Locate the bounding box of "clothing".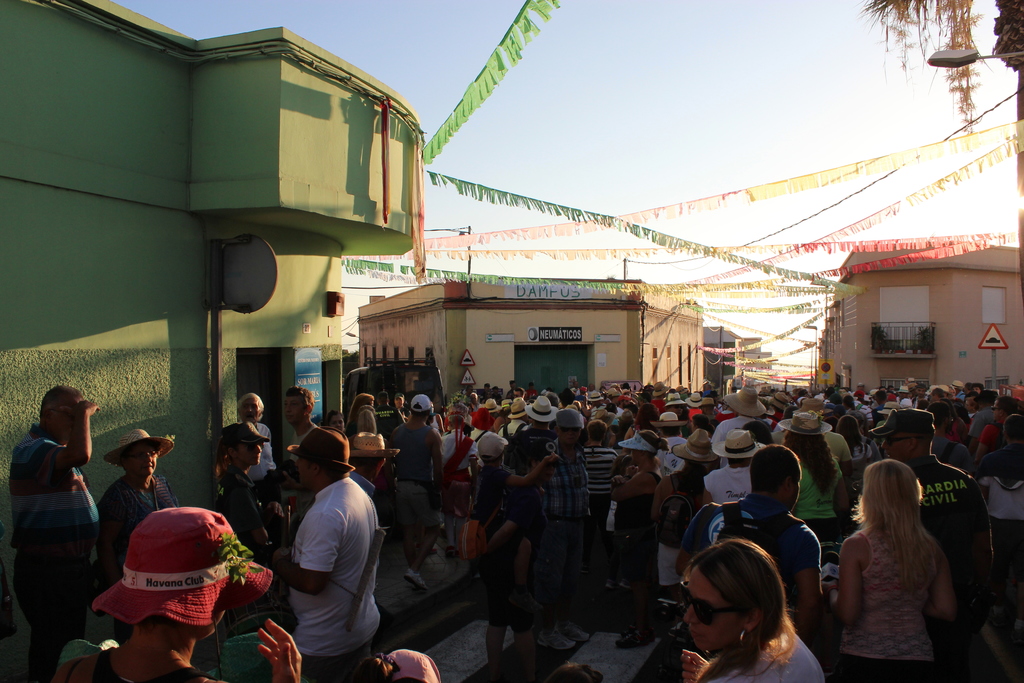
Bounding box: {"left": 682, "top": 493, "right": 817, "bottom": 623}.
